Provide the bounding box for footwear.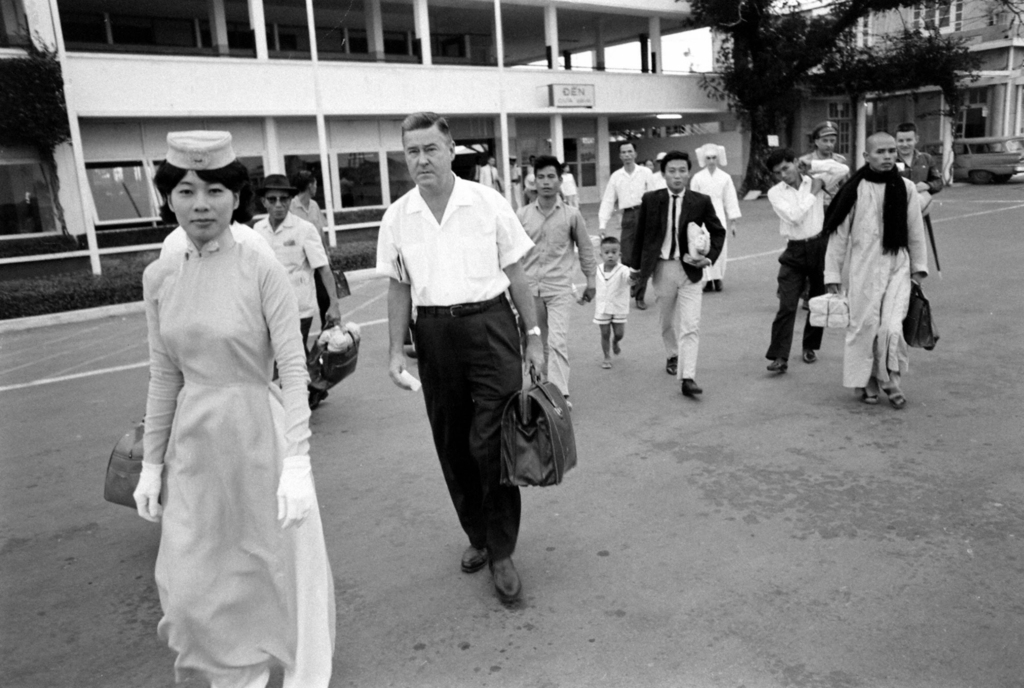
802 349 819 364.
